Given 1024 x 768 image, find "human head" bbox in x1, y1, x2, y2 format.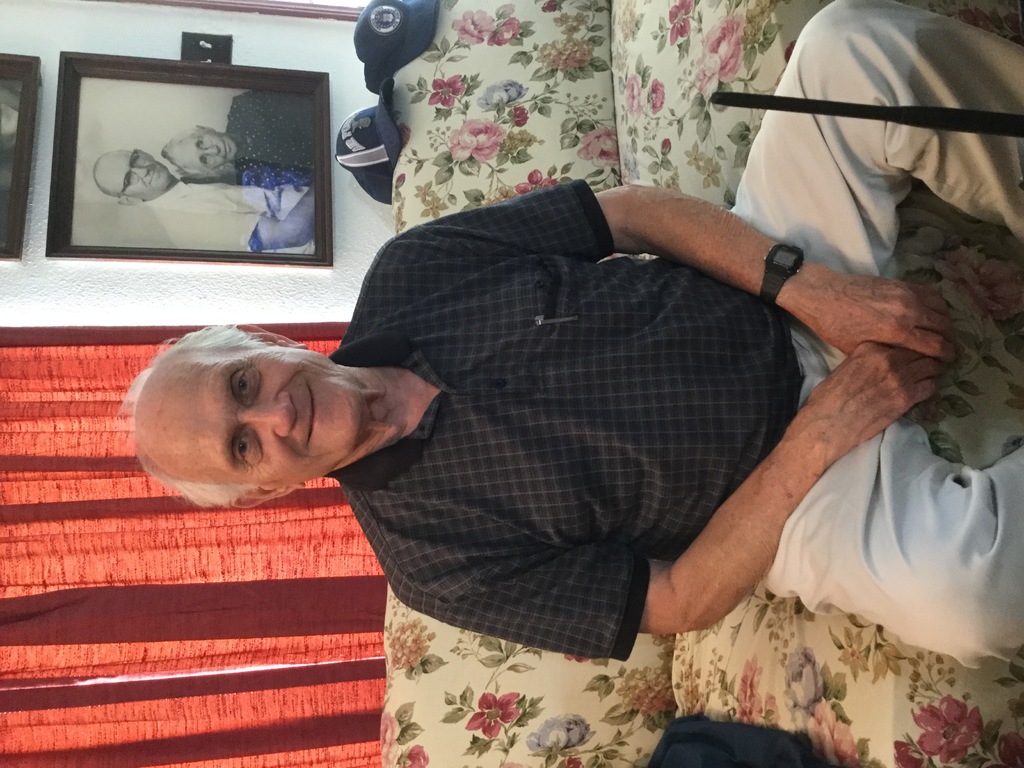
159, 127, 237, 168.
